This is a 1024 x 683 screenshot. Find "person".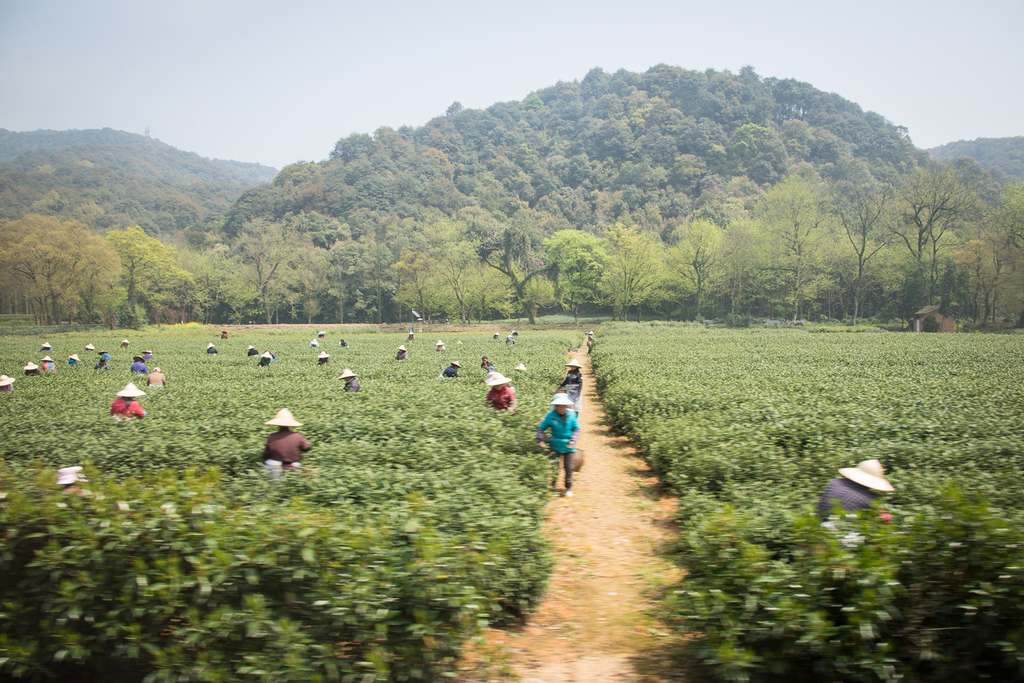
Bounding box: [396,346,408,362].
